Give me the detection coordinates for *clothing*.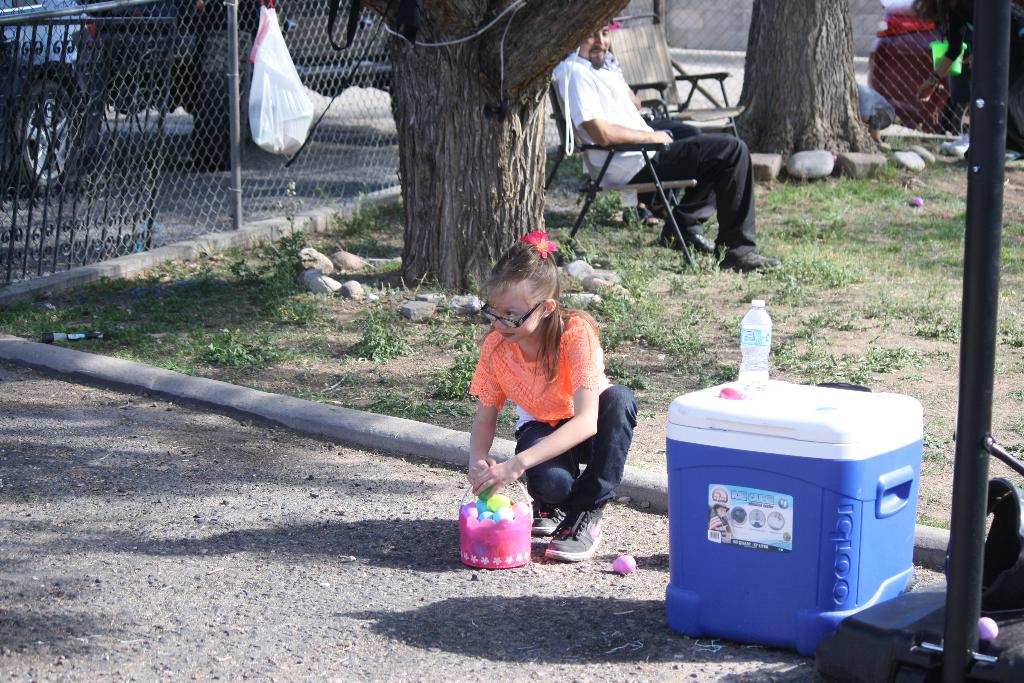
476:302:630:531.
